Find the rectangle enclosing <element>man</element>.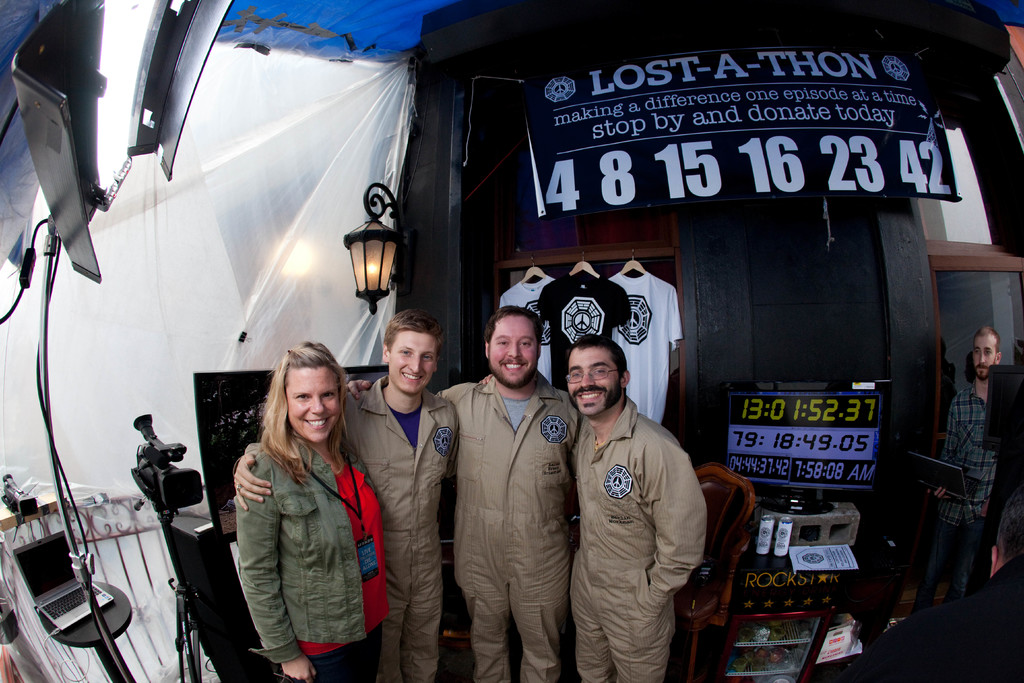
552,297,719,682.
